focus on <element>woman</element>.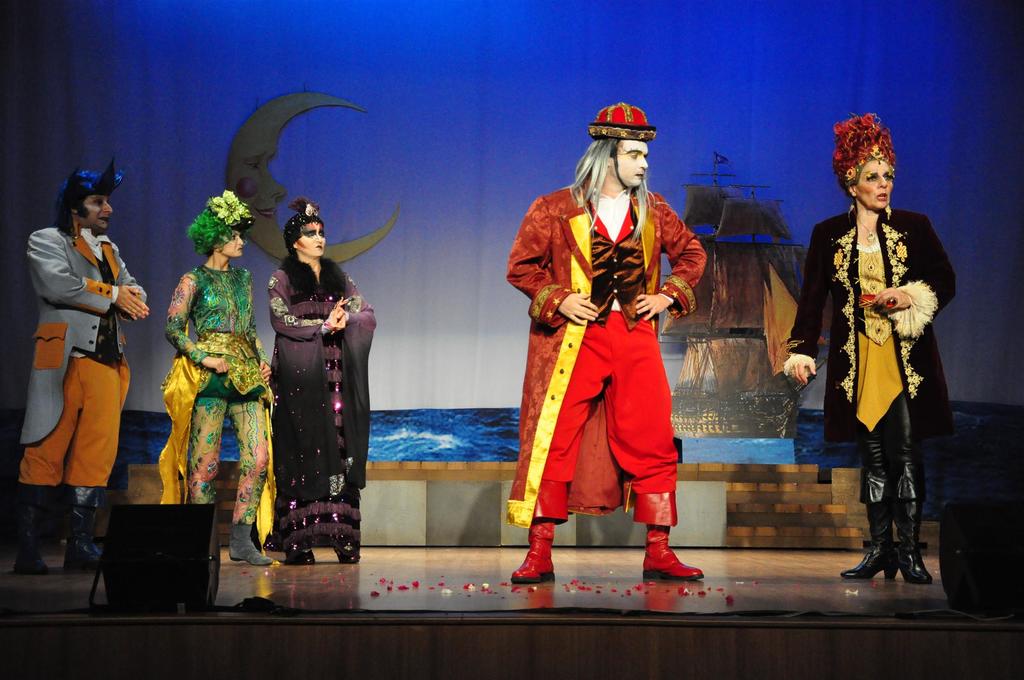
Focused at l=260, t=194, r=384, b=567.
